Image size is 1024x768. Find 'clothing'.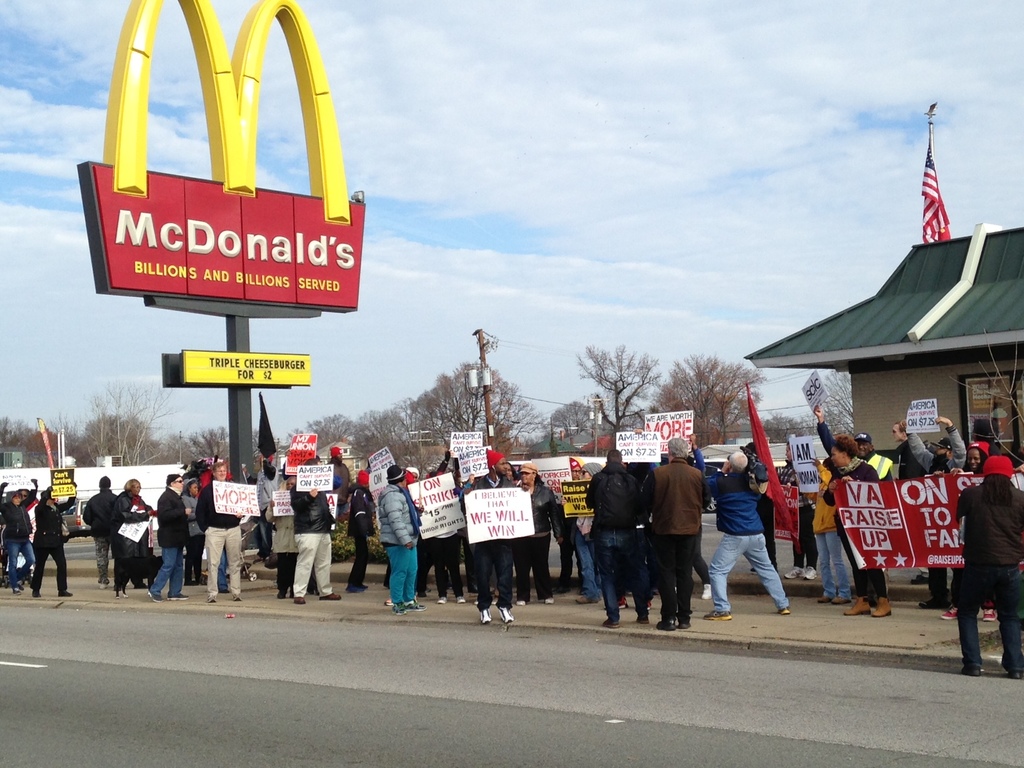
left=908, top=425, right=968, bottom=479.
